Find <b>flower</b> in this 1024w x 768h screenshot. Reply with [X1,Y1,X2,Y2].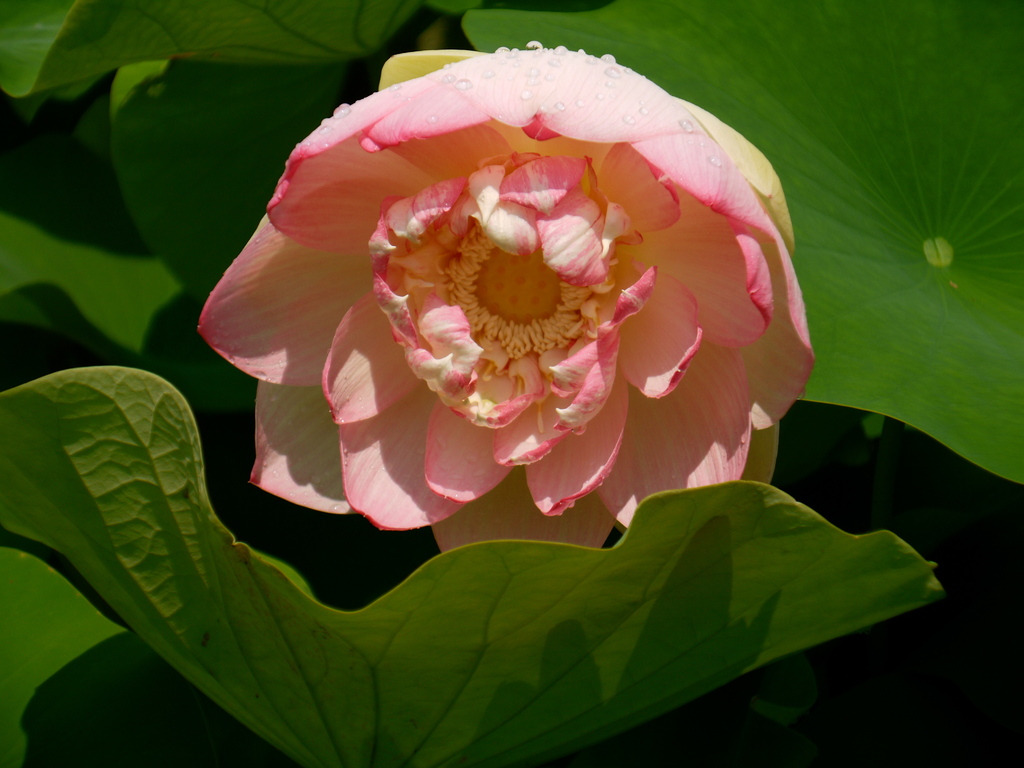
[218,64,796,540].
